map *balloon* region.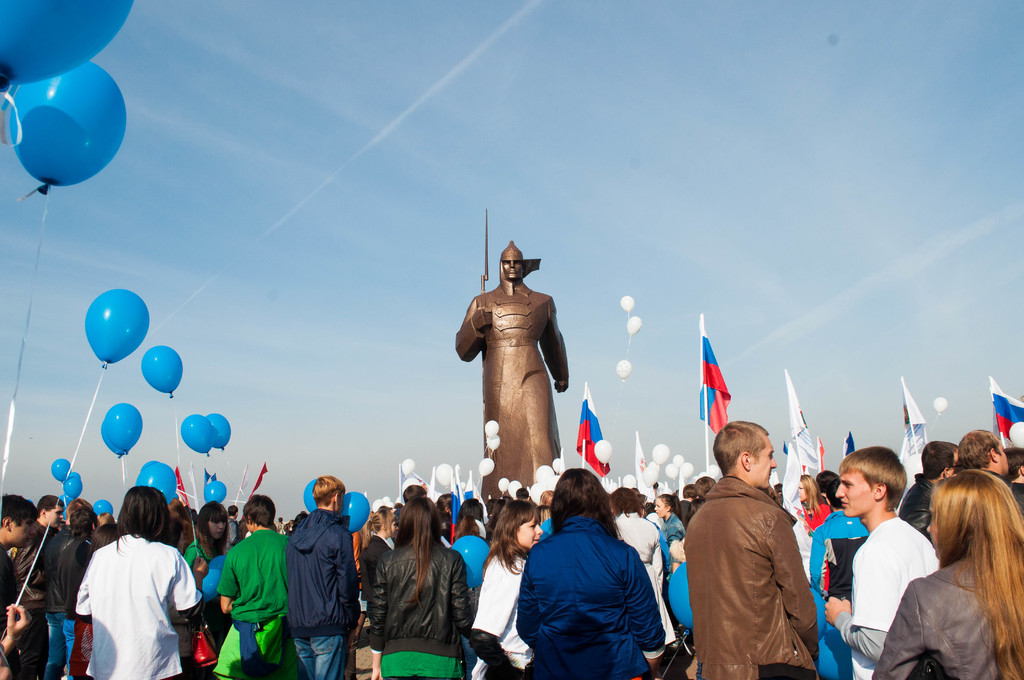
Mapped to box(65, 476, 83, 496).
